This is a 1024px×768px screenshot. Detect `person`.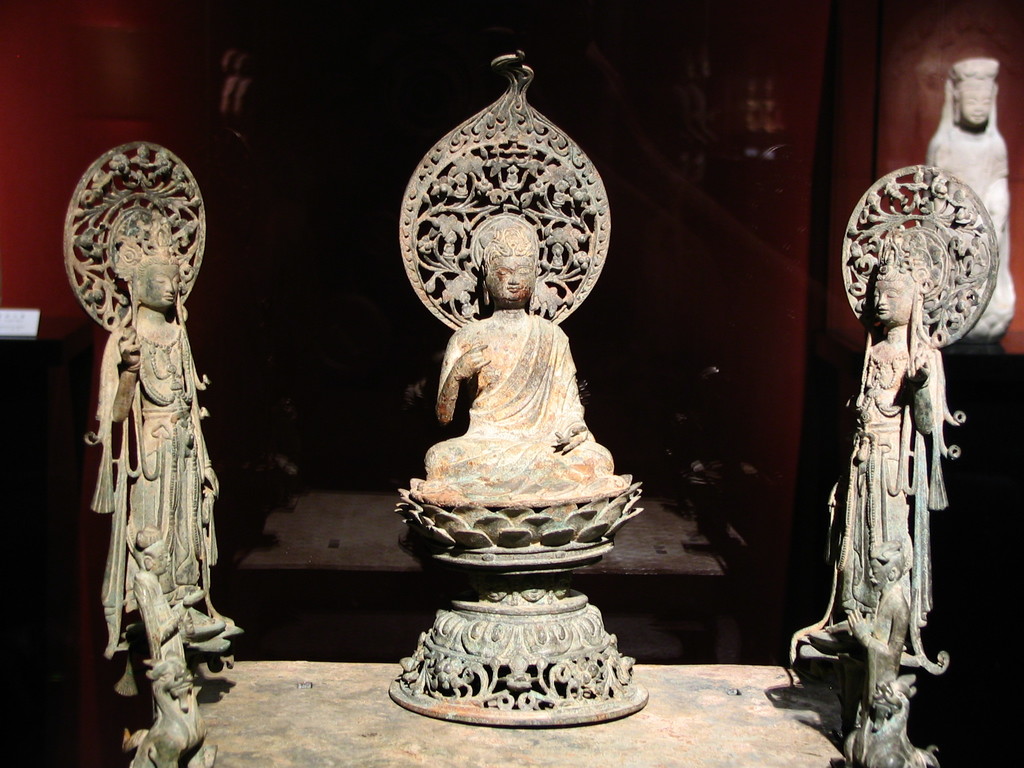
(411,214,621,498).
